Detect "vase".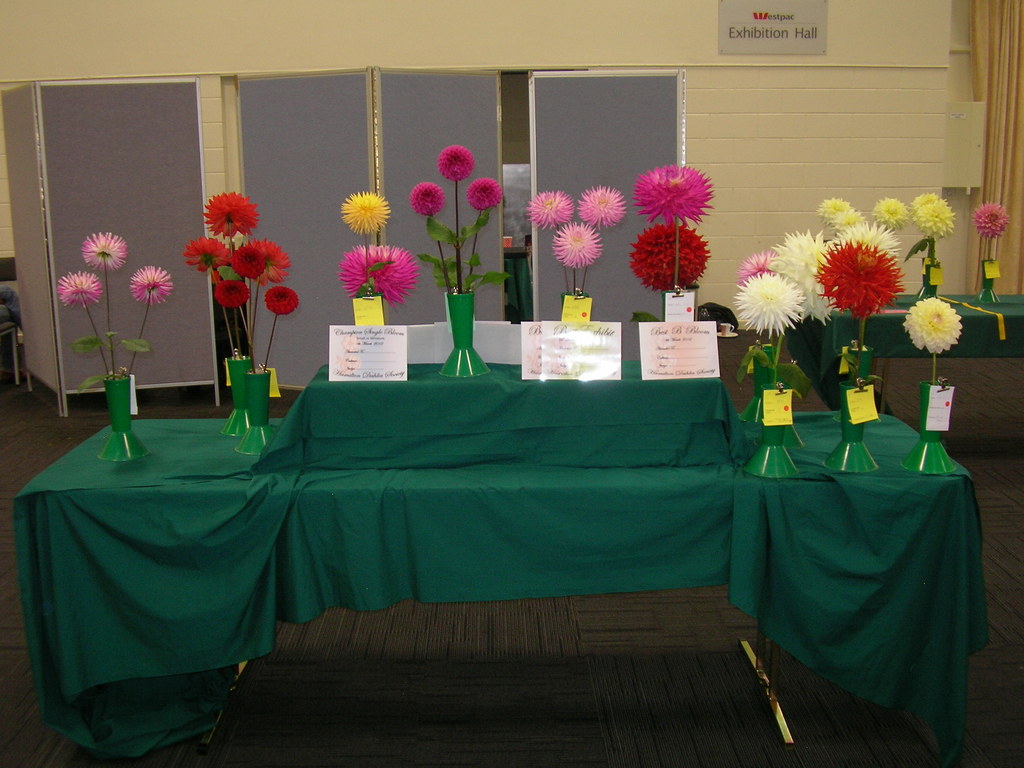
Detected at 972, 257, 1002, 307.
